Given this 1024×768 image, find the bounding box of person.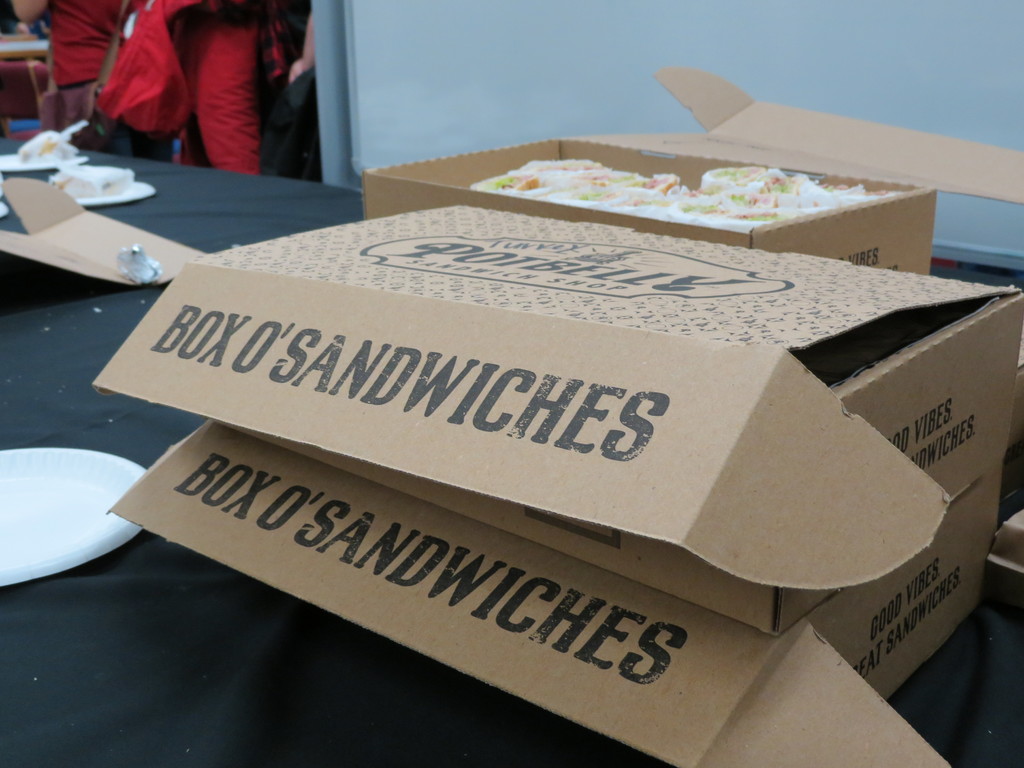
detection(8, 0, 129, 129).
